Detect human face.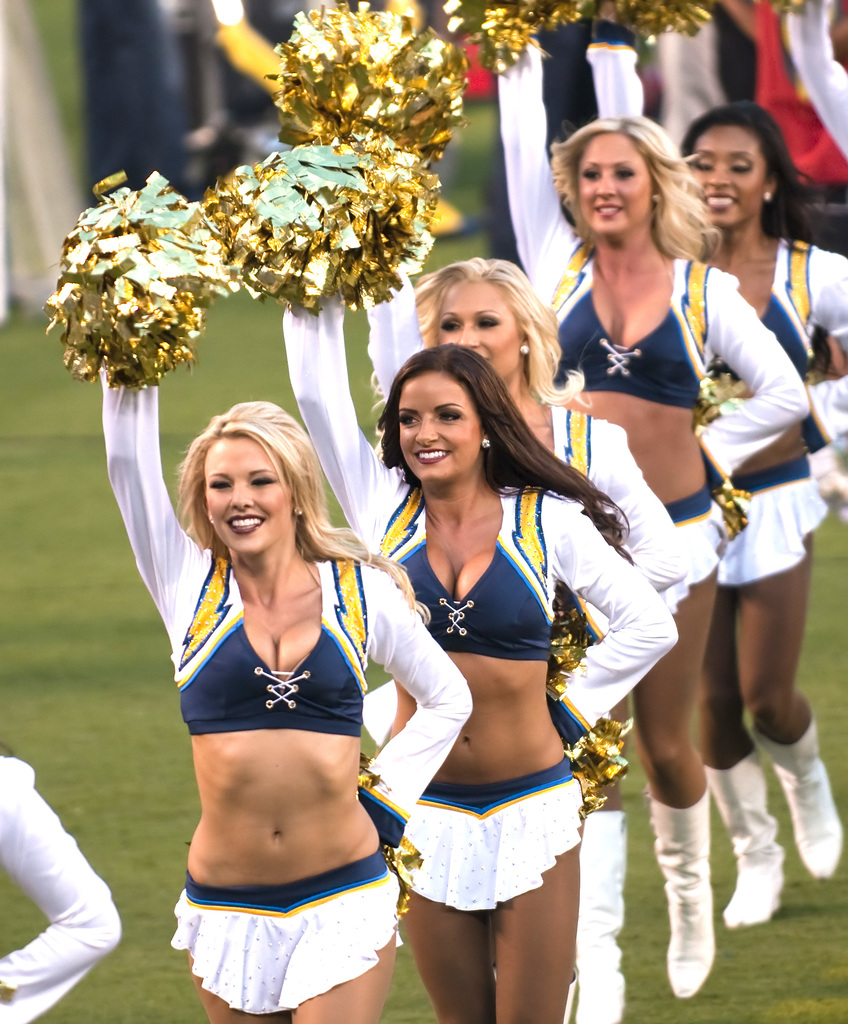
Detected at (204, 438, 296, 550).
